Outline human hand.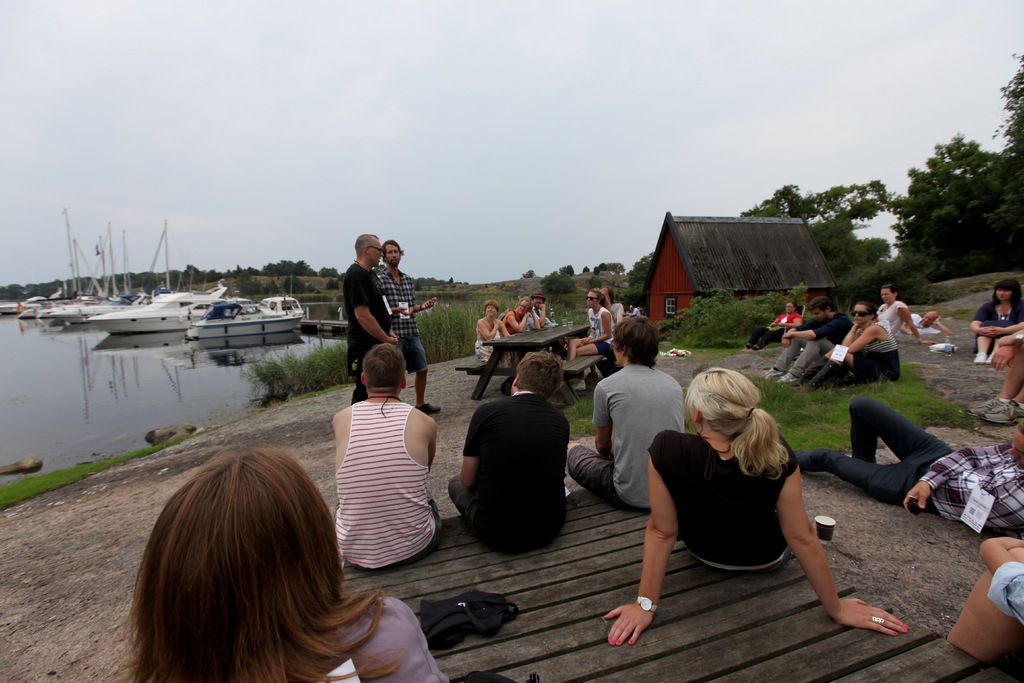
Outline: detection(422, 295, 435, 311).
